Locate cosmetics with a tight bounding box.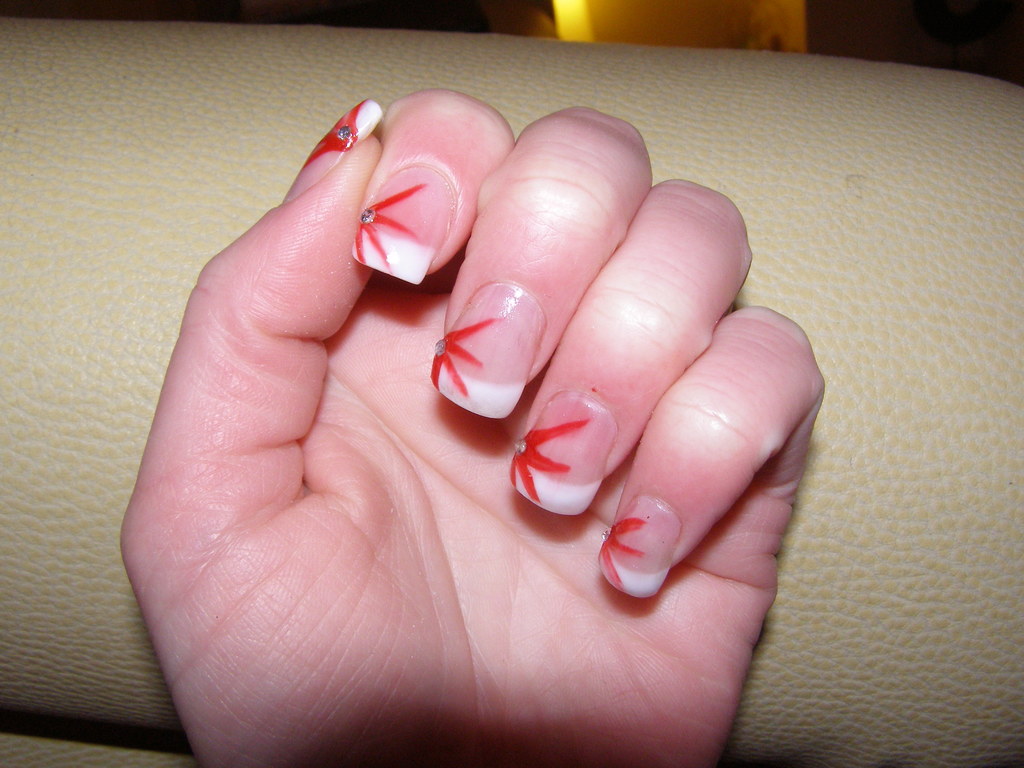
<box>593,493,698,600</box>.
